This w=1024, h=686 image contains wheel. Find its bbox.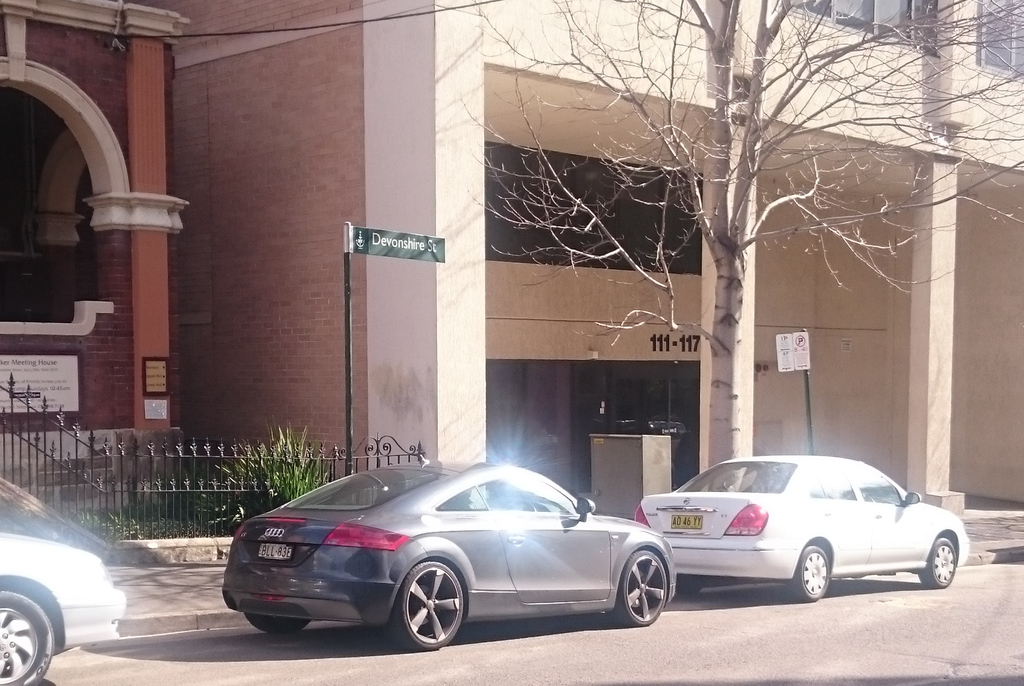
[left=0, top=584, right=59, bottom=685].
